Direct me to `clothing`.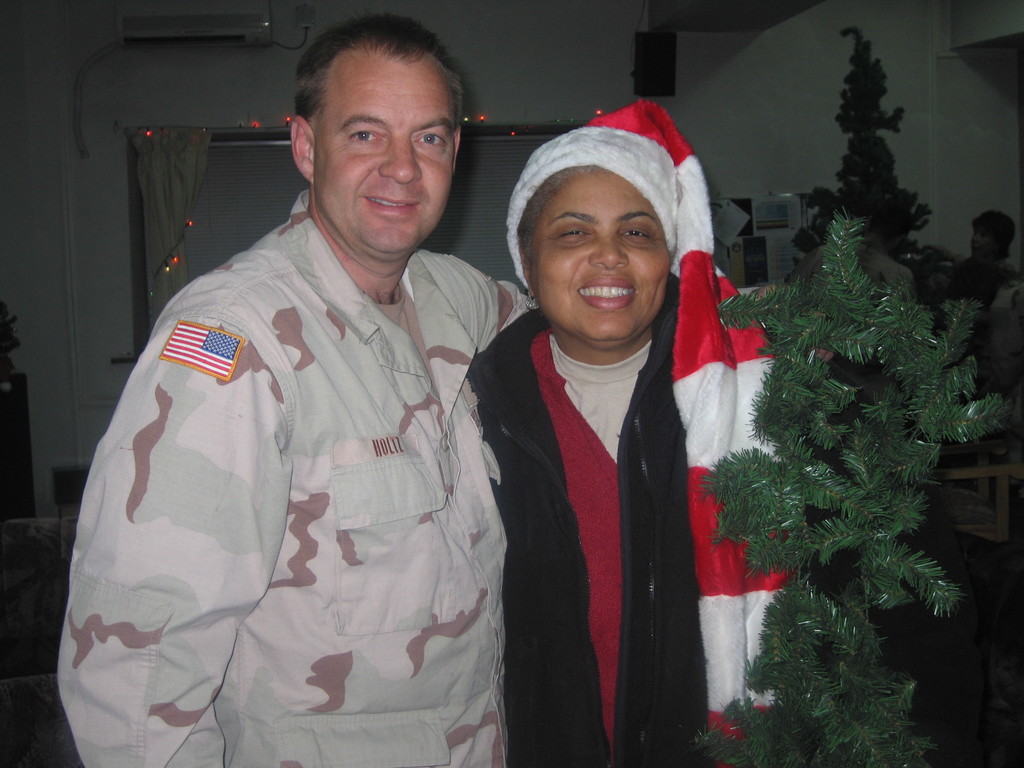
Direction: bbox=(52, 147, 522, 750).
